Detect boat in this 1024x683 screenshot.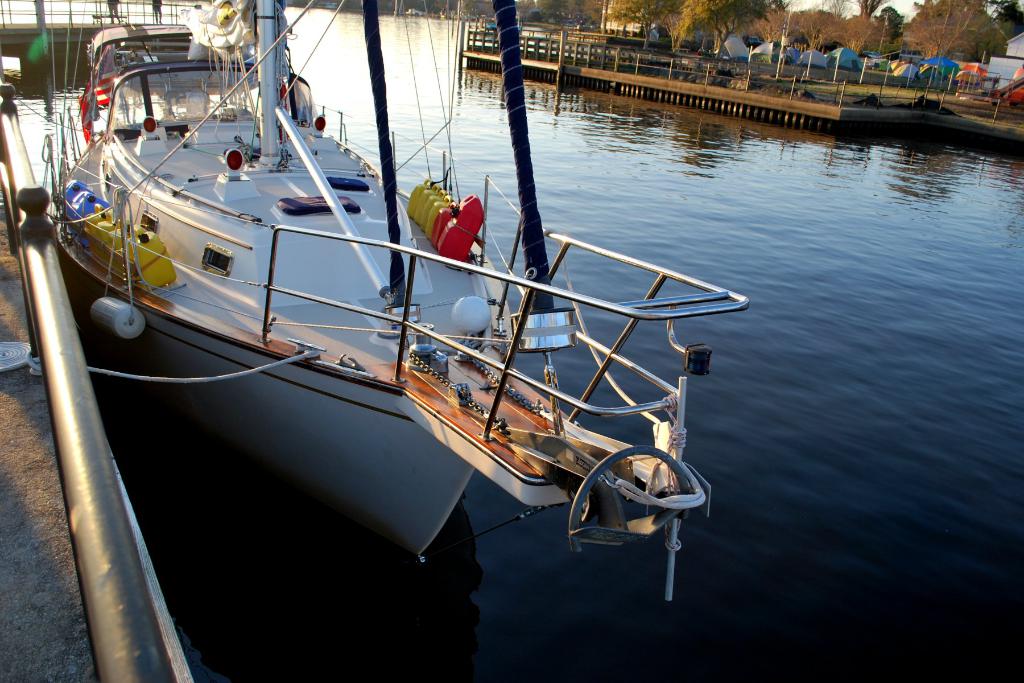
Detection: (70, 24, 255, 155).
